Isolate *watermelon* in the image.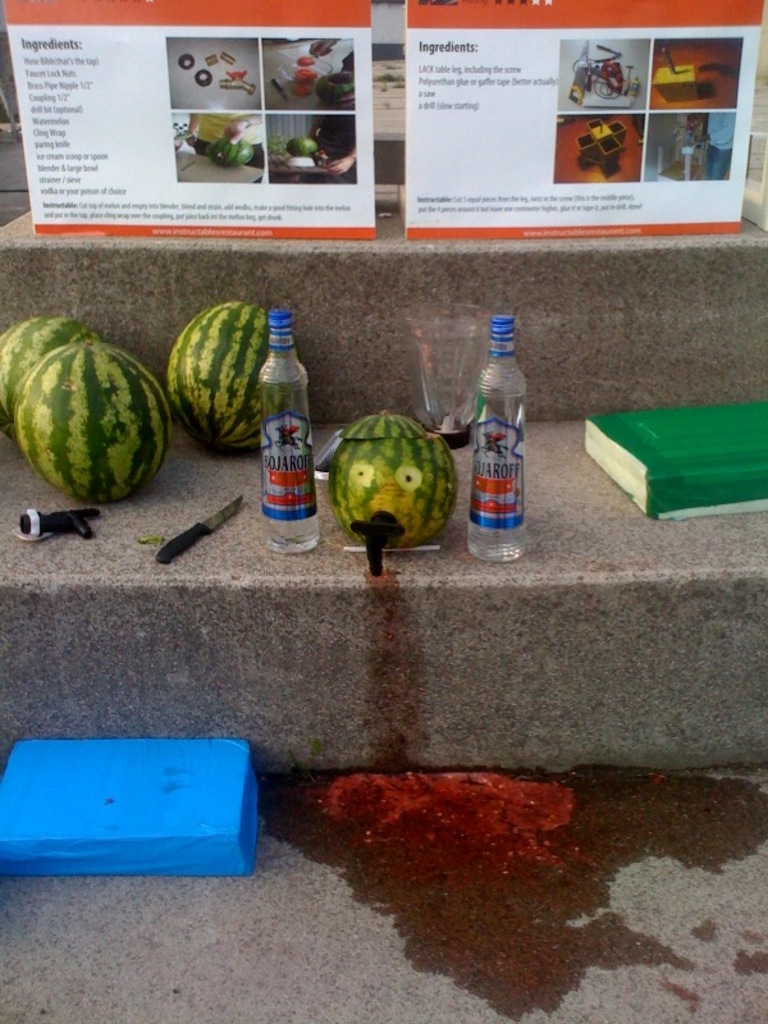
Isolated region: locate(325, 413, 460, 556).
